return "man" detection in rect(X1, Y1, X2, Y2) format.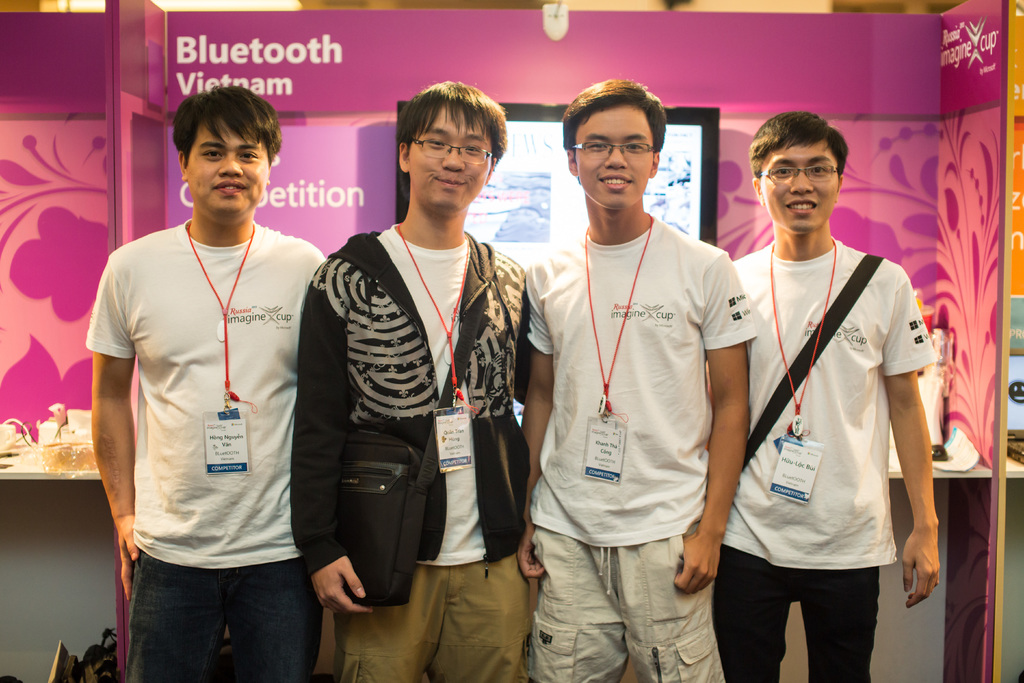
rect(287, 83, 536, 682).
